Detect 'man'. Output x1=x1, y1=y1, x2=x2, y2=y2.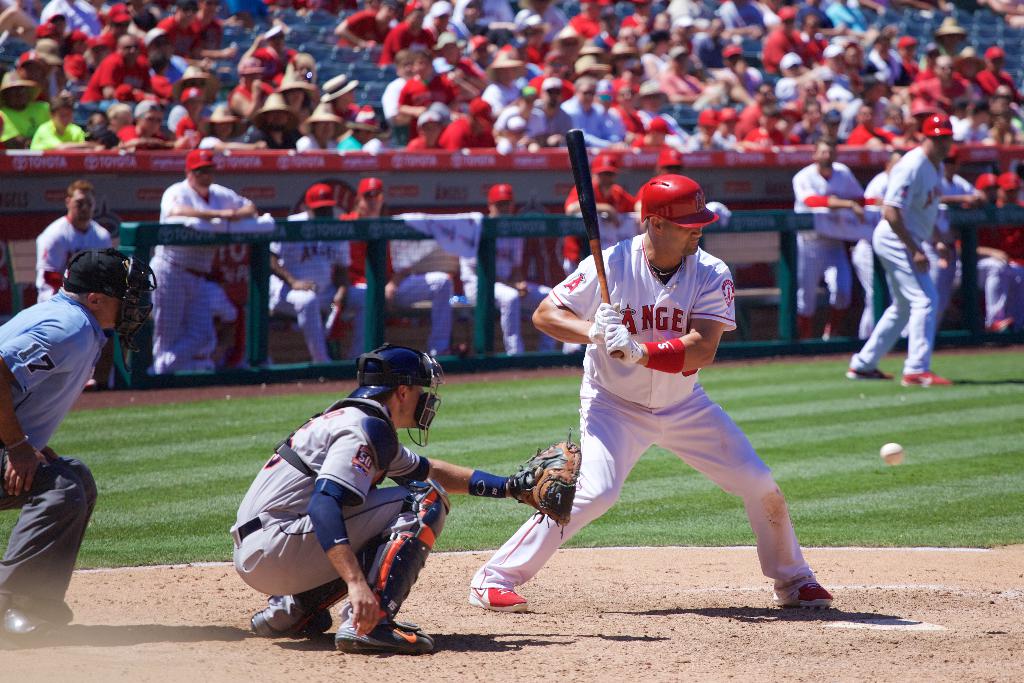
x1=236, y1=334, x2=461, y2=664.
